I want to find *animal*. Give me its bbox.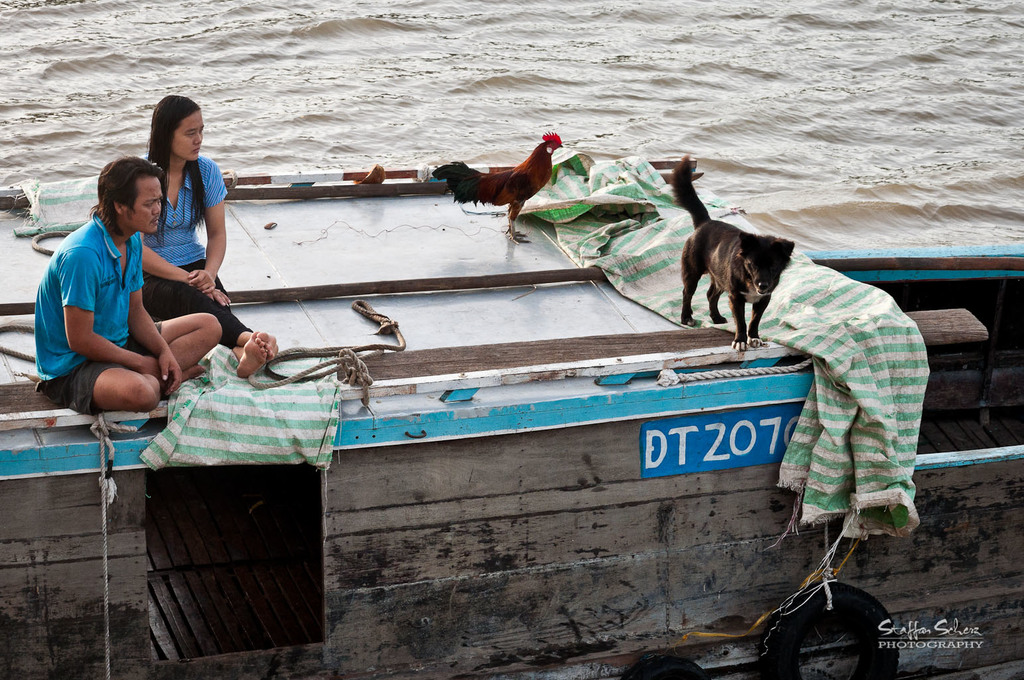
pyautogui.locateOnScreen(427, 133, 569, 247).
